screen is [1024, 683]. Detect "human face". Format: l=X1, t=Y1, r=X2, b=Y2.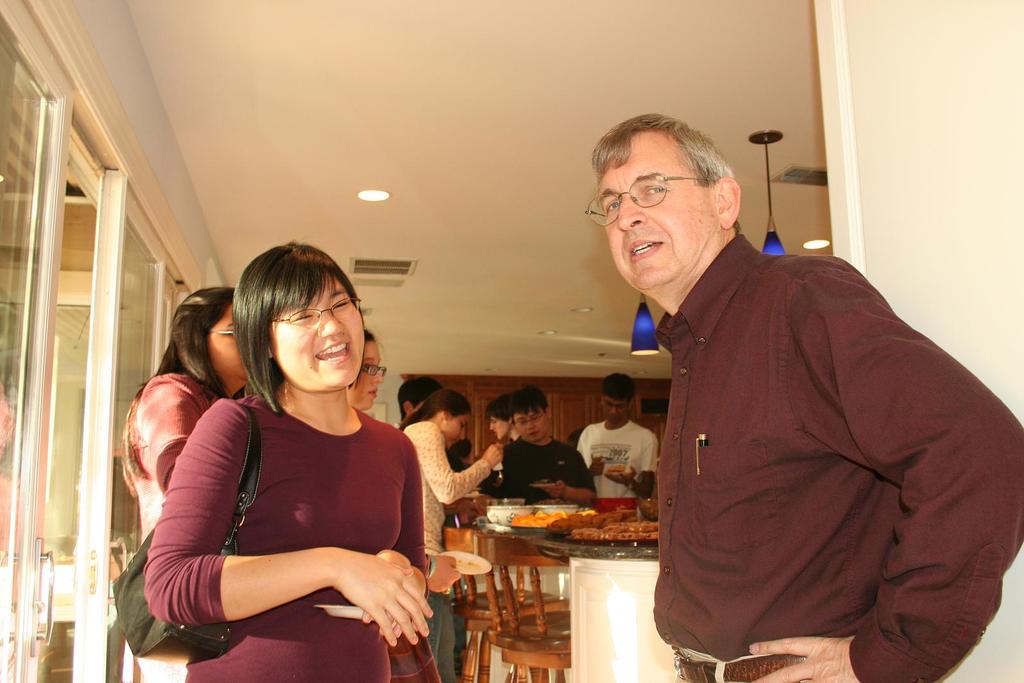
l=595, t=136, r=717, b=284.
